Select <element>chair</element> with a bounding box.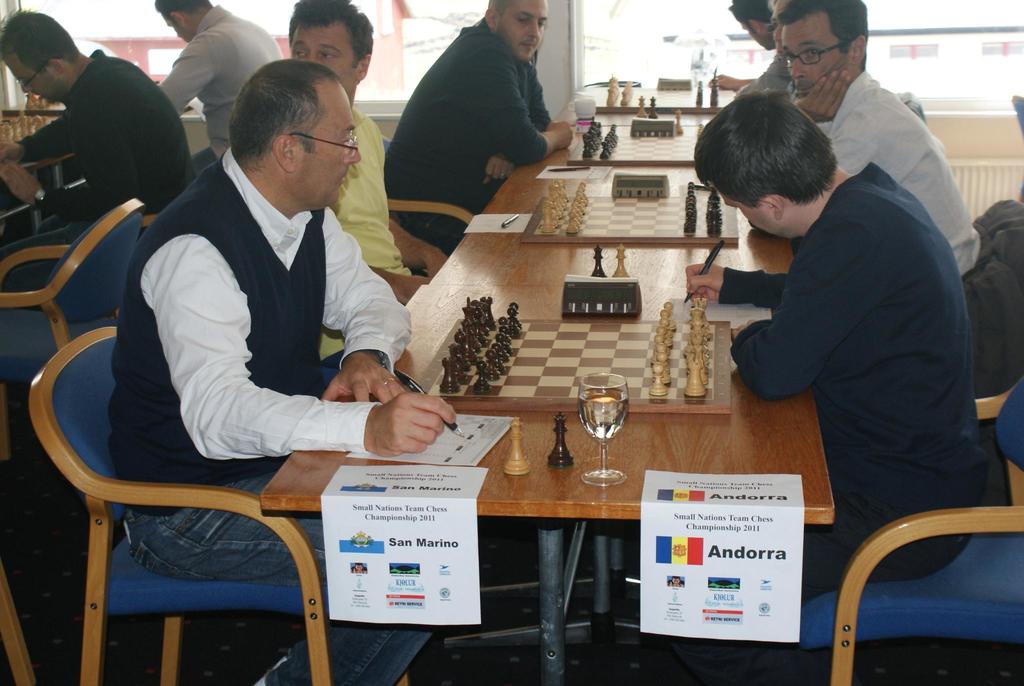
(379, 131, 477, 274).
